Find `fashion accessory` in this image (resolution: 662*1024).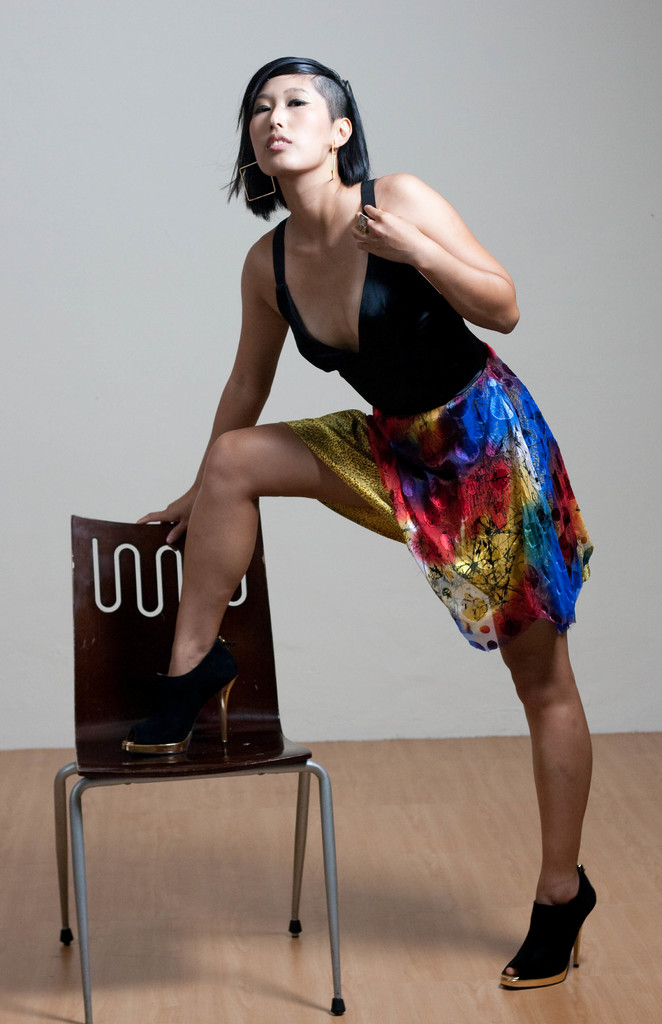
236 157 274 204.
